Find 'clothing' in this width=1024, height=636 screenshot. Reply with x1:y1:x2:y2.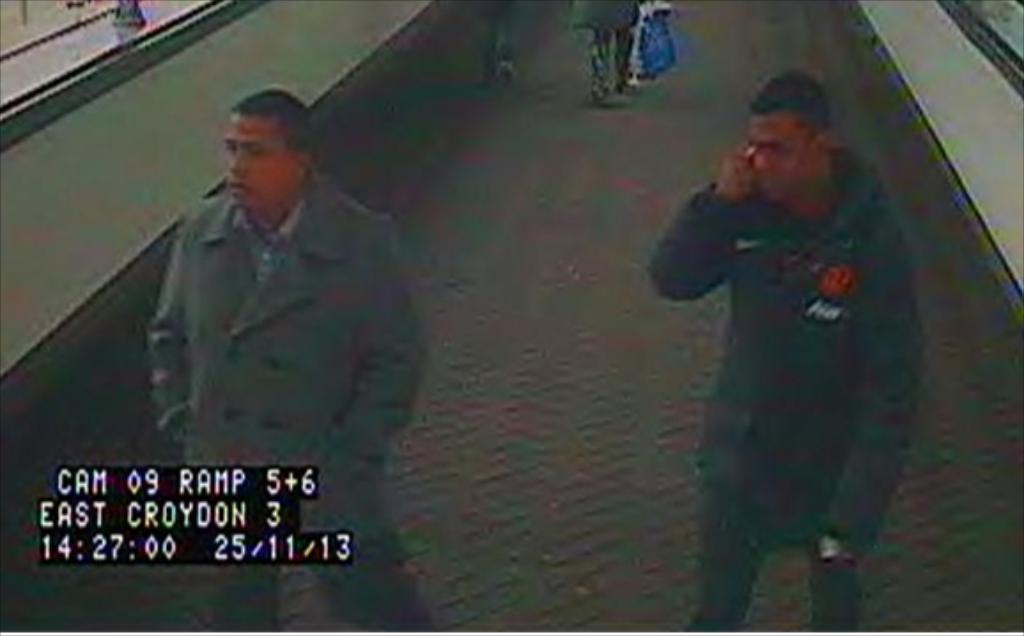
156:197:434:634.
